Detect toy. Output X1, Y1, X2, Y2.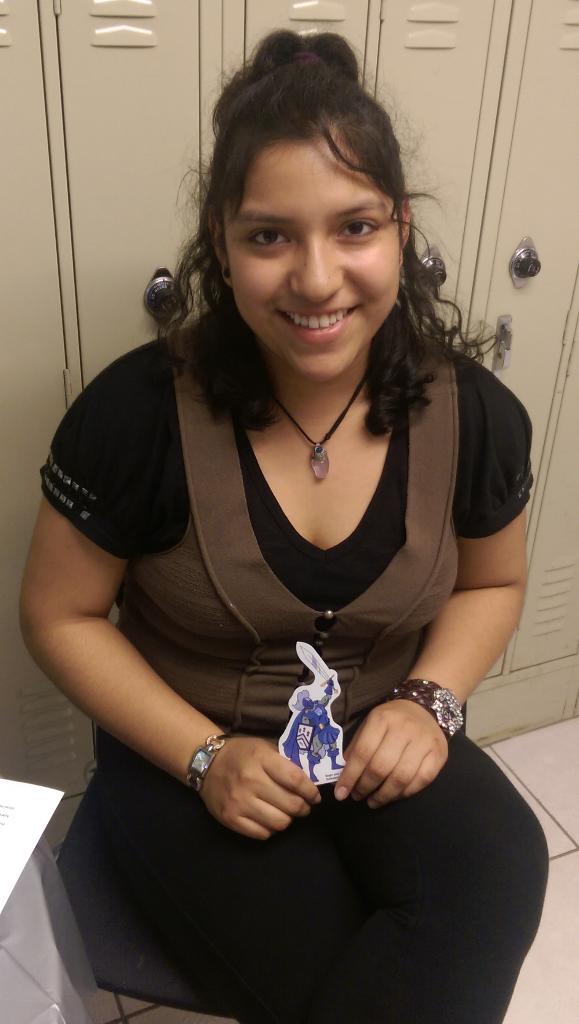
280, 648, 343, 783.
